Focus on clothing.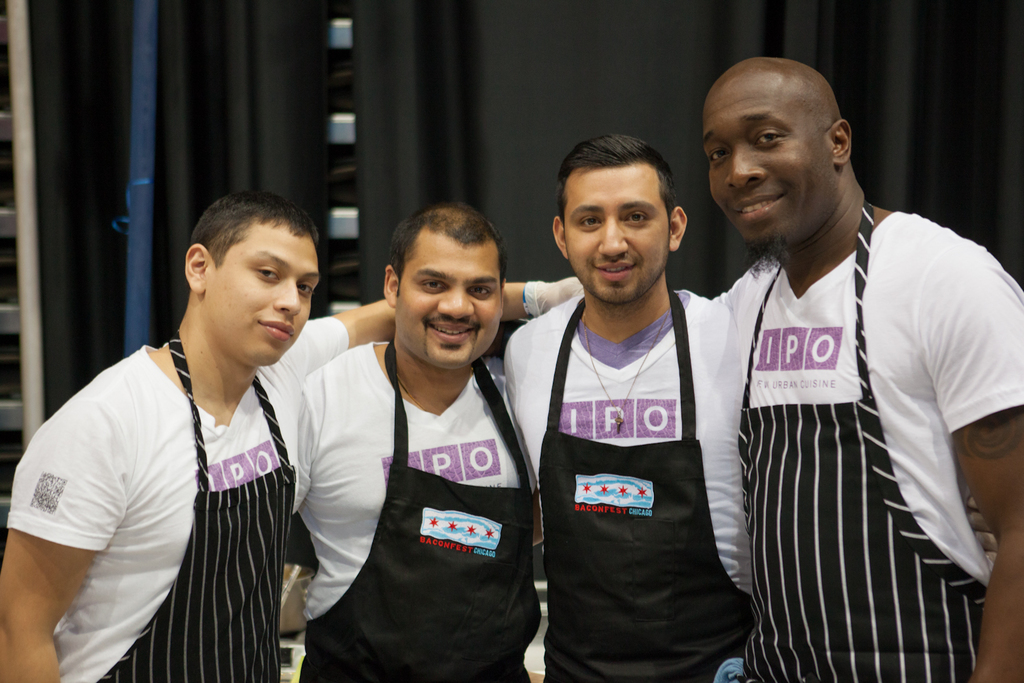
Focused at detection(0, 312, 349, 681).
